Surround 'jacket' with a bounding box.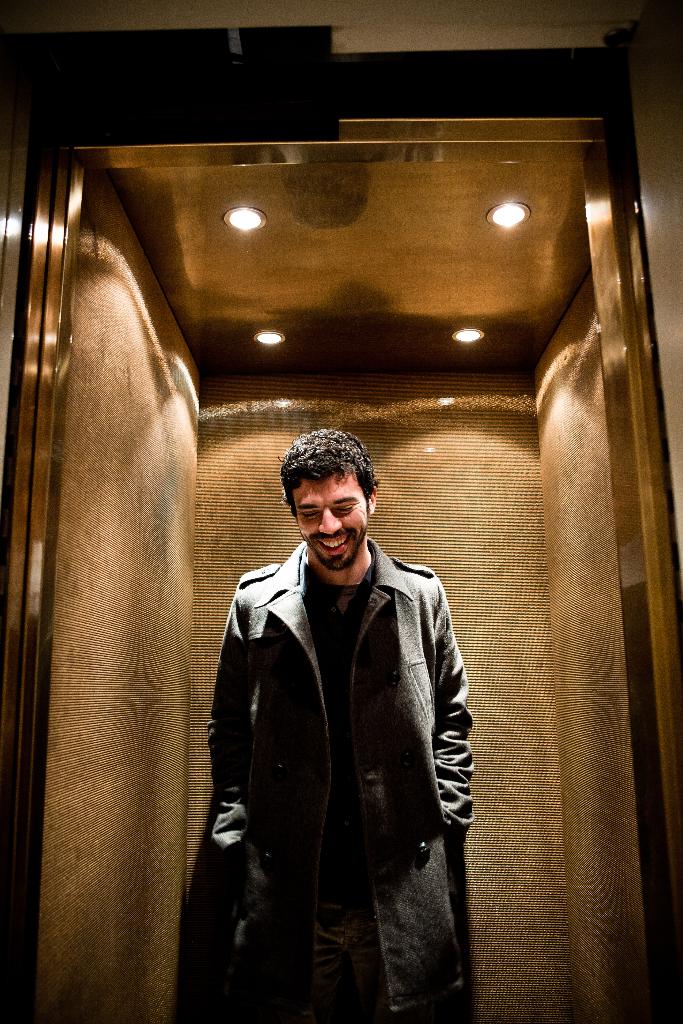
202/543/474/1023.
